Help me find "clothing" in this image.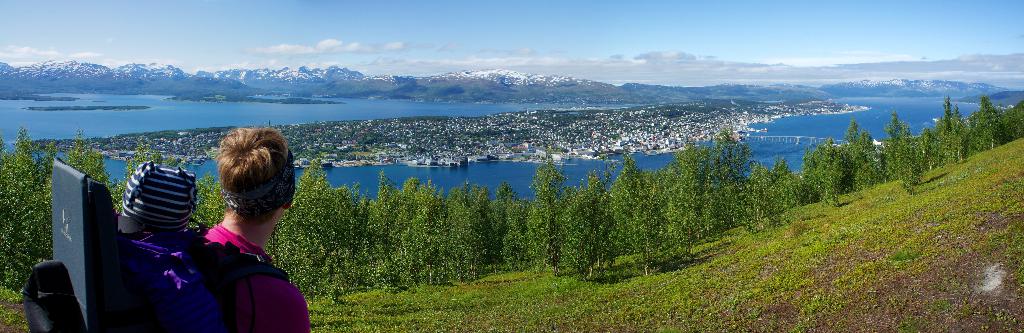
Found it: left=81, top=171, right=236, bottom=332.
